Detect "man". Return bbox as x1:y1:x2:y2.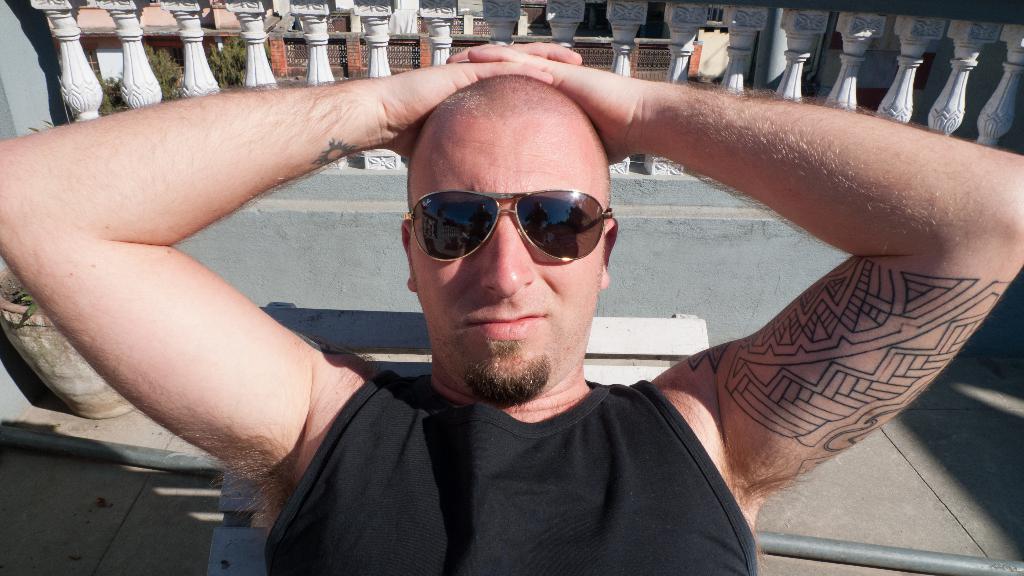
0:38:1023:575.
